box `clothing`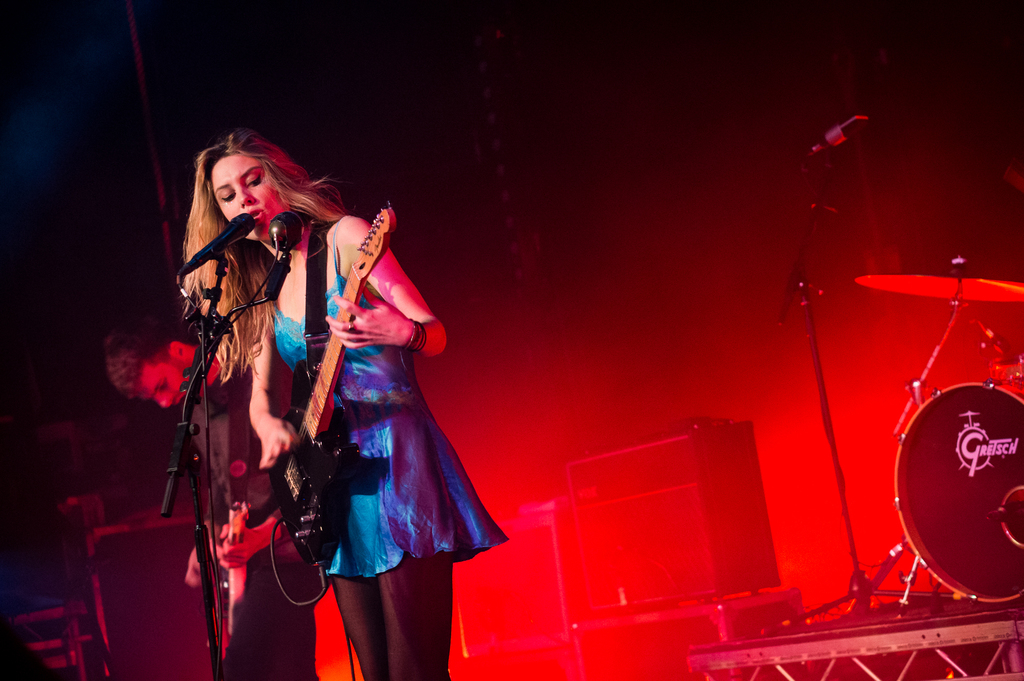
(x1=179, y1=346, x2=314, y2=680)
